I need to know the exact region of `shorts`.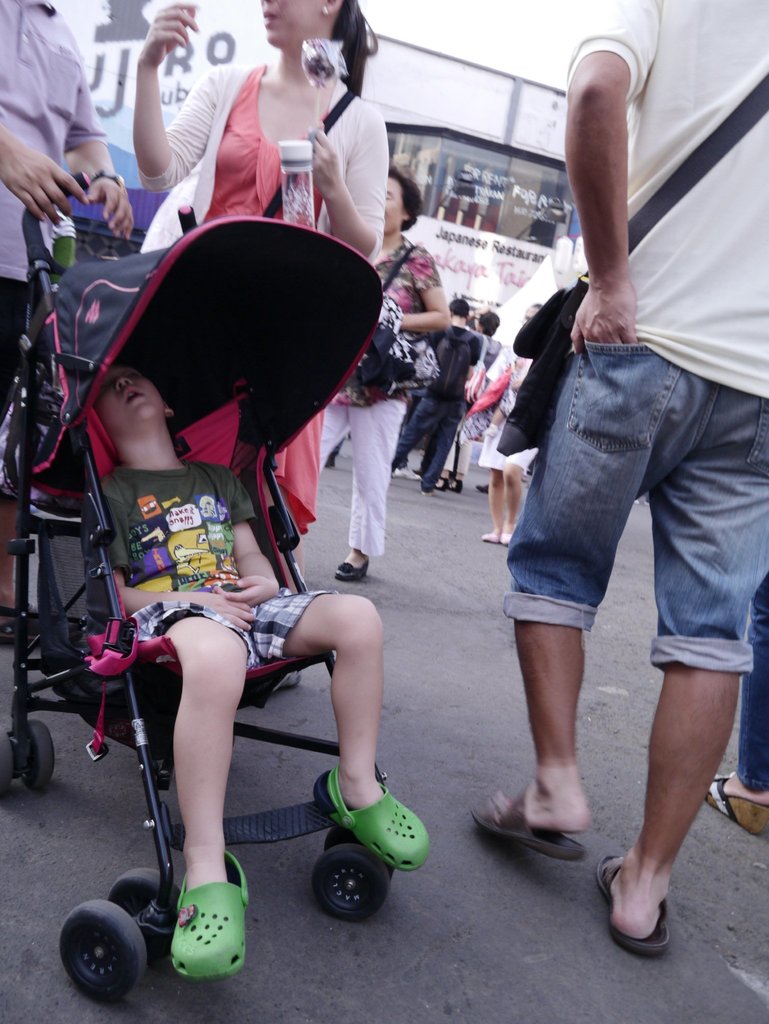
Region: (x1=479, y1=424, x2=536, y2=469).
